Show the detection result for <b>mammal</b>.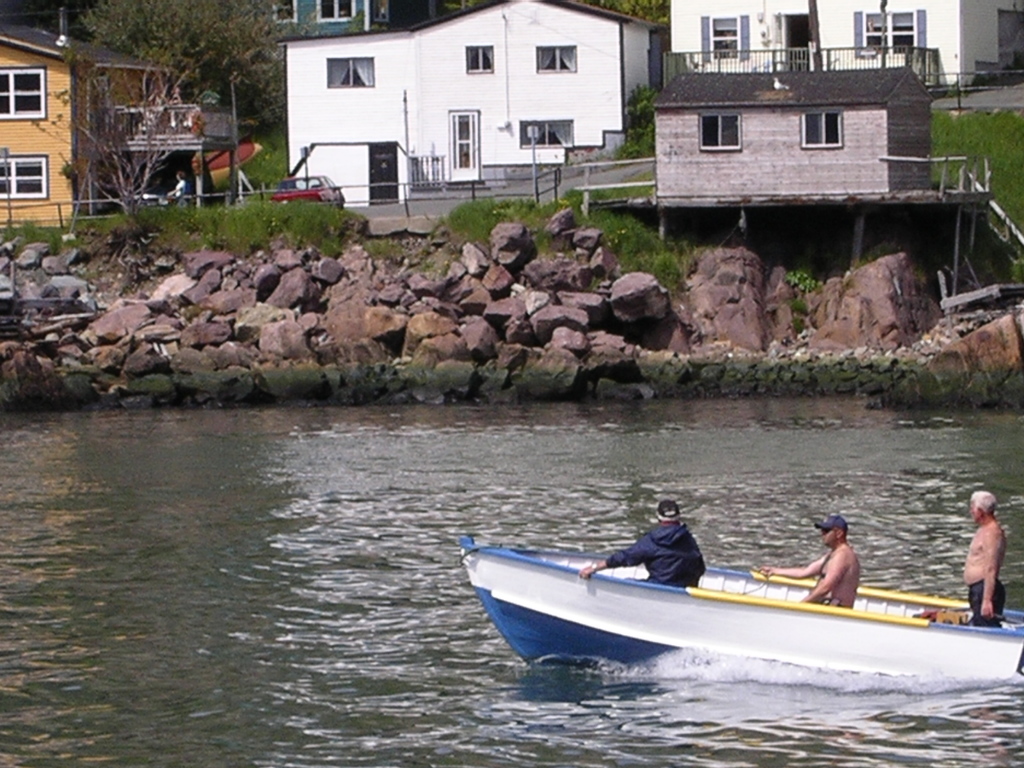
detection(796, 534, 883, 617).
